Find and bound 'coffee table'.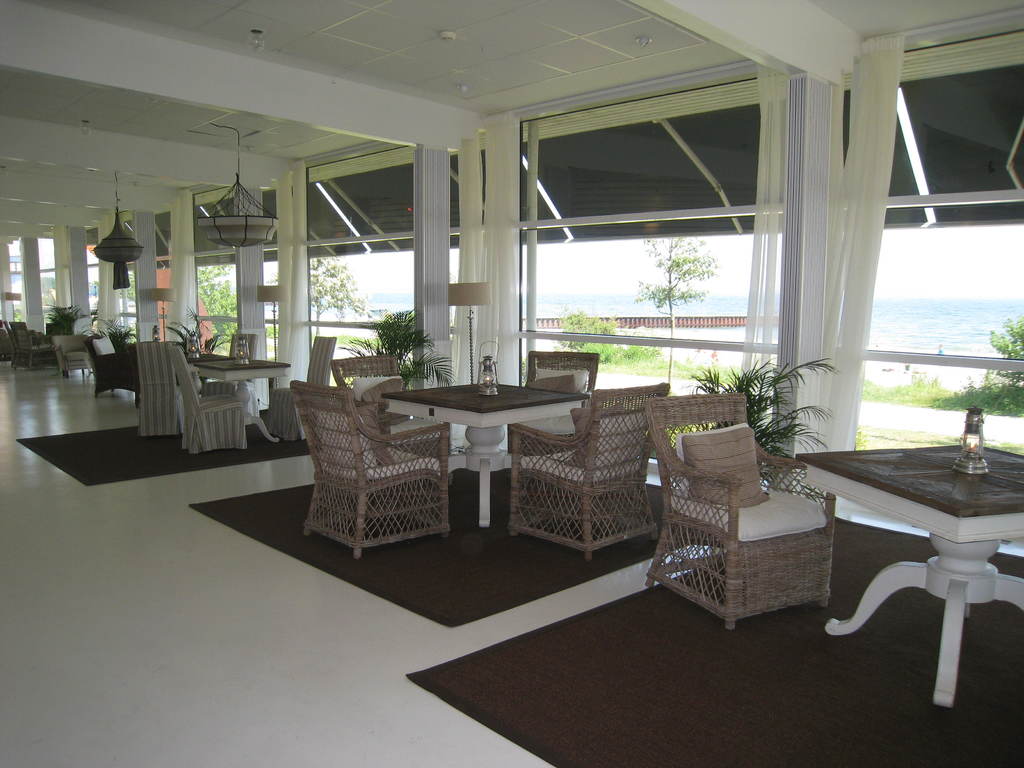
Bound: detection(196, 352, 289, 438).
